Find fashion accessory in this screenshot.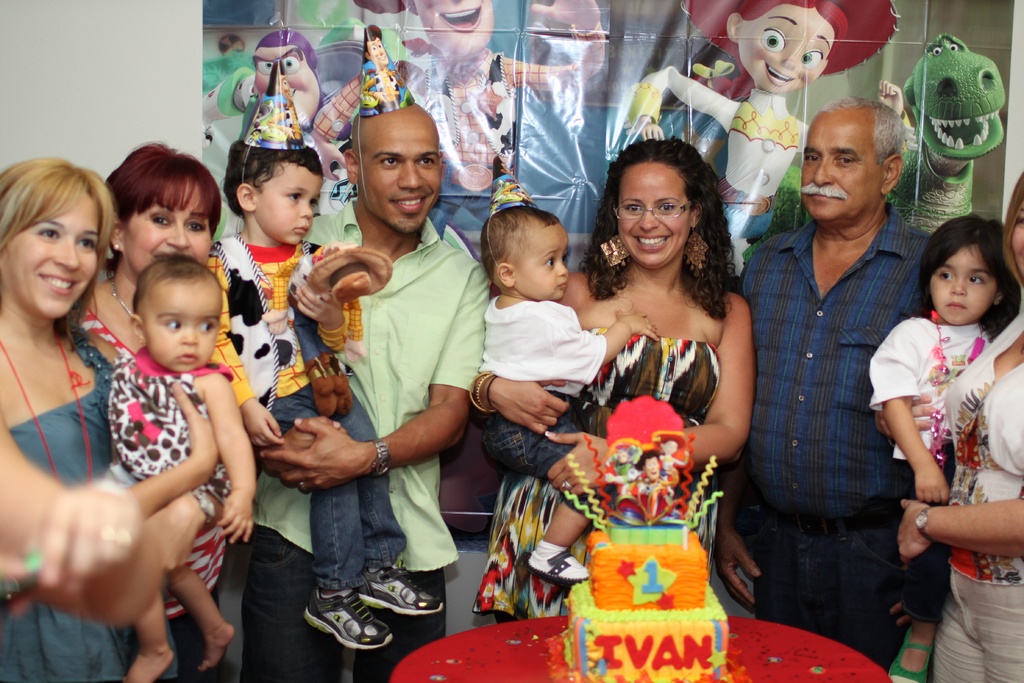
The bounding box for fashion accessory is [652,431,685,446].
